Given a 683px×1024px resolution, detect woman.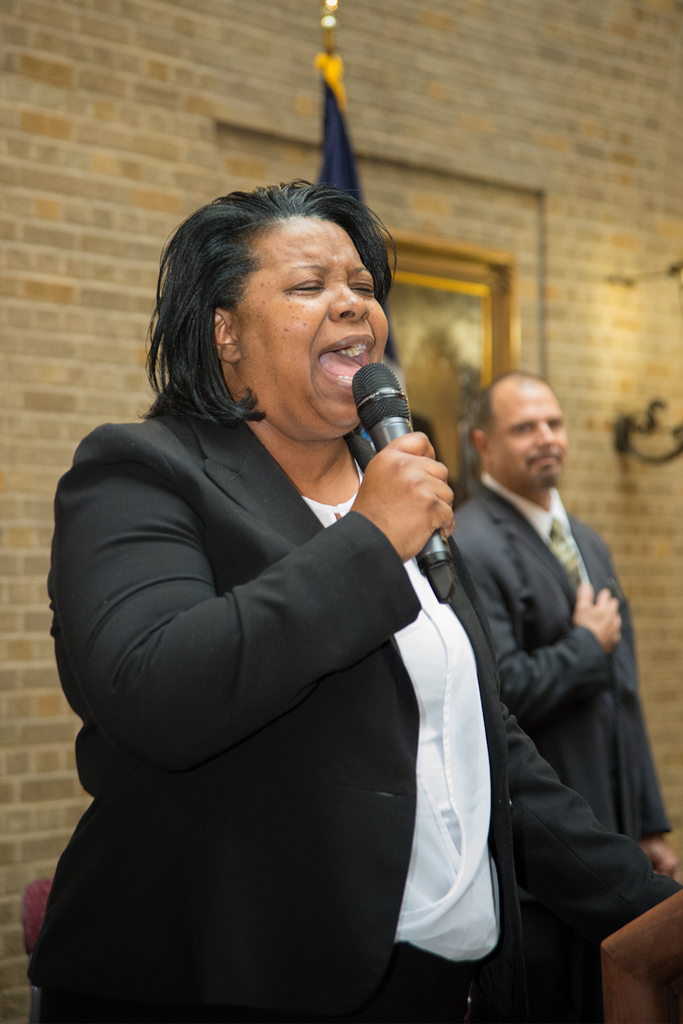
[61,154,538,1023].
